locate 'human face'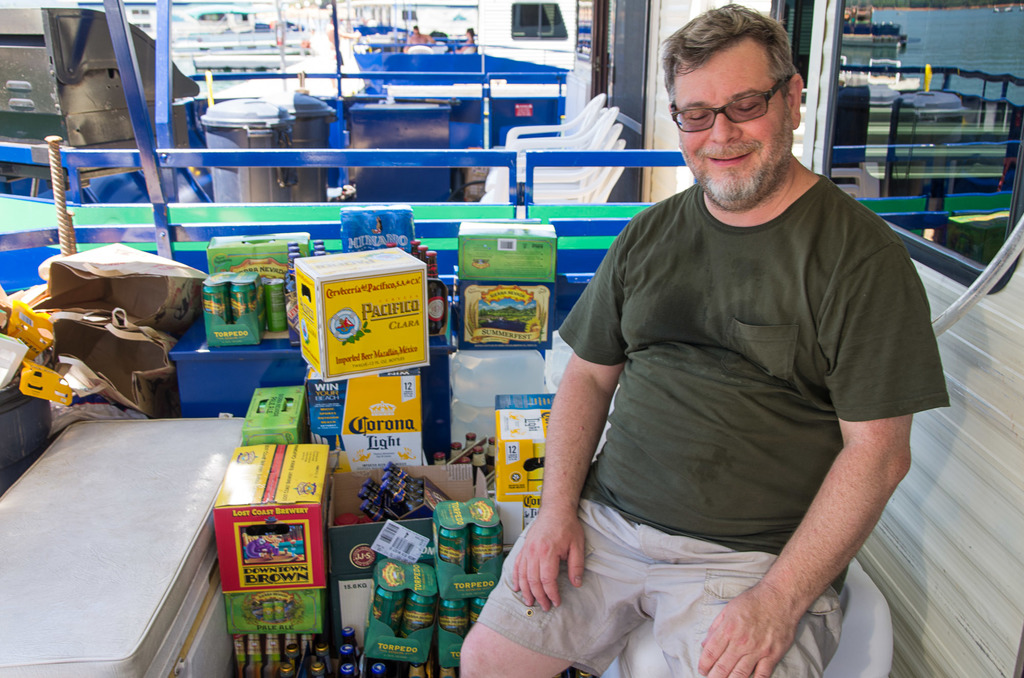
[left=670, top=37, right=794, bottom=207]
